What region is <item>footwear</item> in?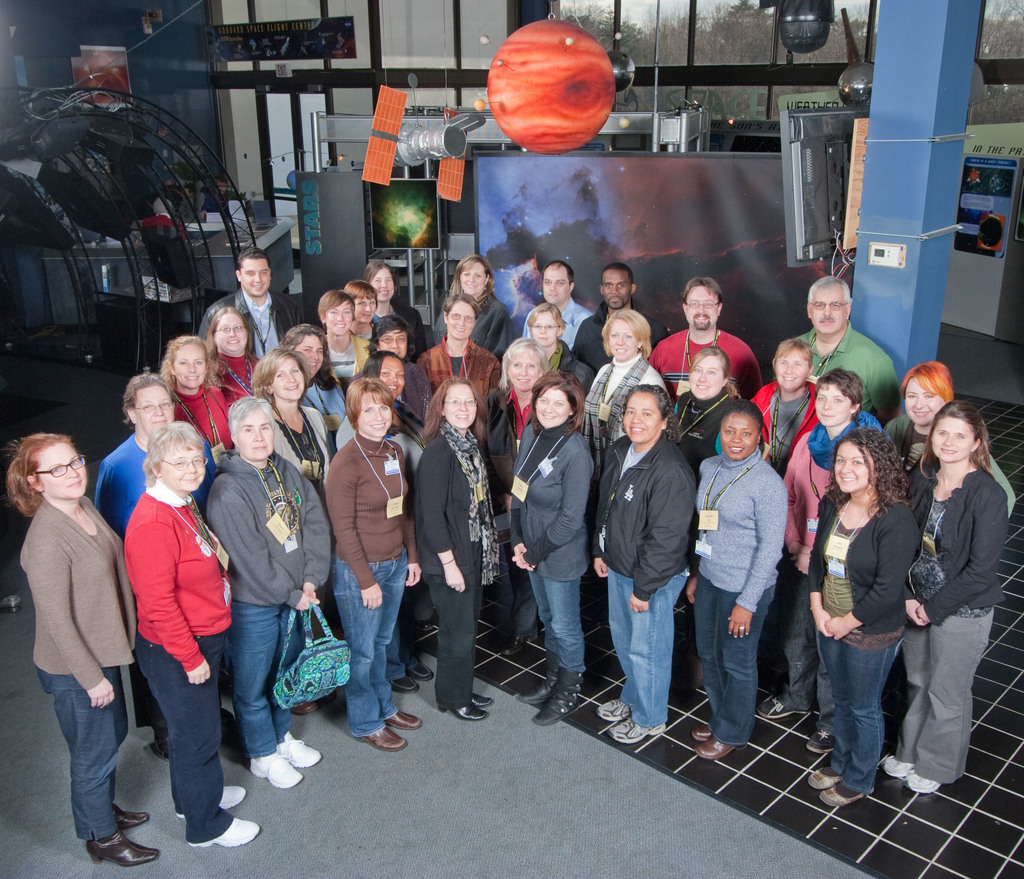
bbox=[691, 723, 715, 738].
